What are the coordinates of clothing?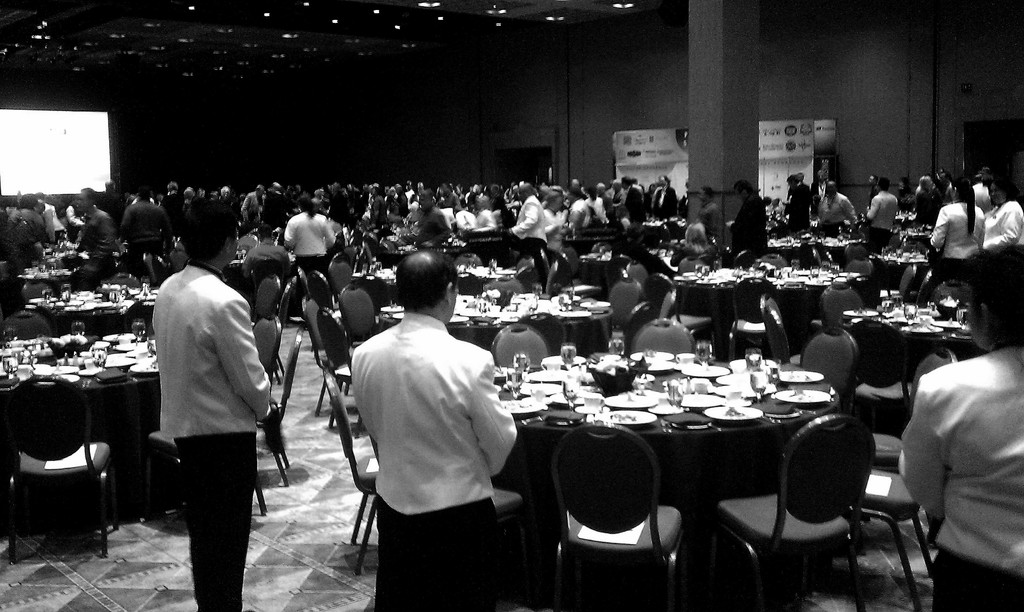
Rect(504, 188, 546, 264).
